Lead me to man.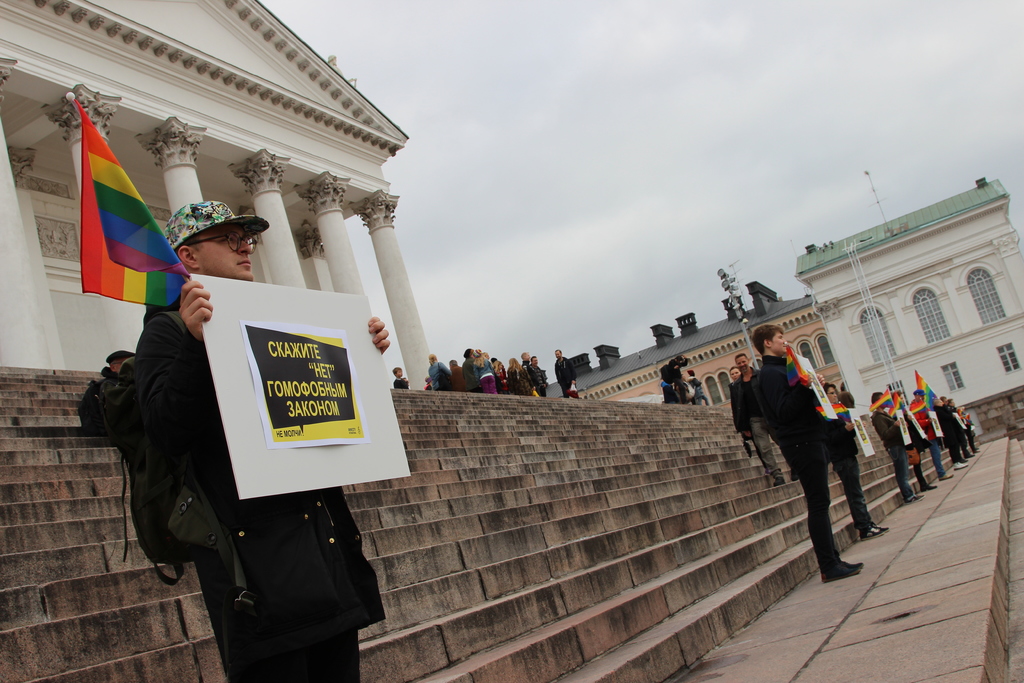
Lead to l=557, t=350, r=584, b=397.
